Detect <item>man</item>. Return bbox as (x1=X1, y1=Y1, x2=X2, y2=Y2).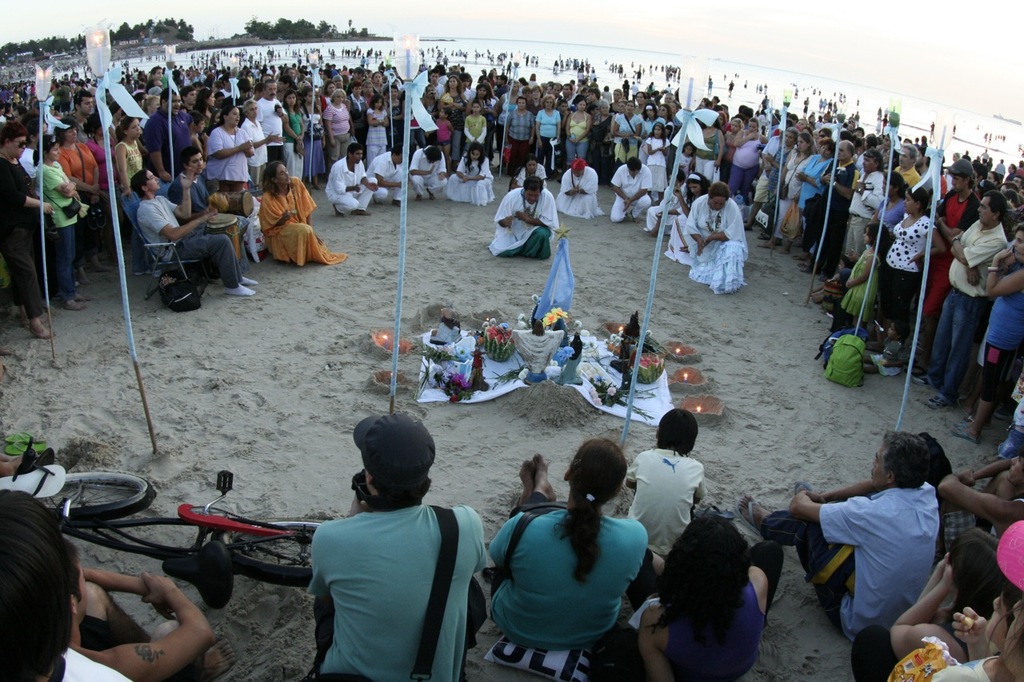
(x1=935, y1=448, x2=1023, y2=549).
